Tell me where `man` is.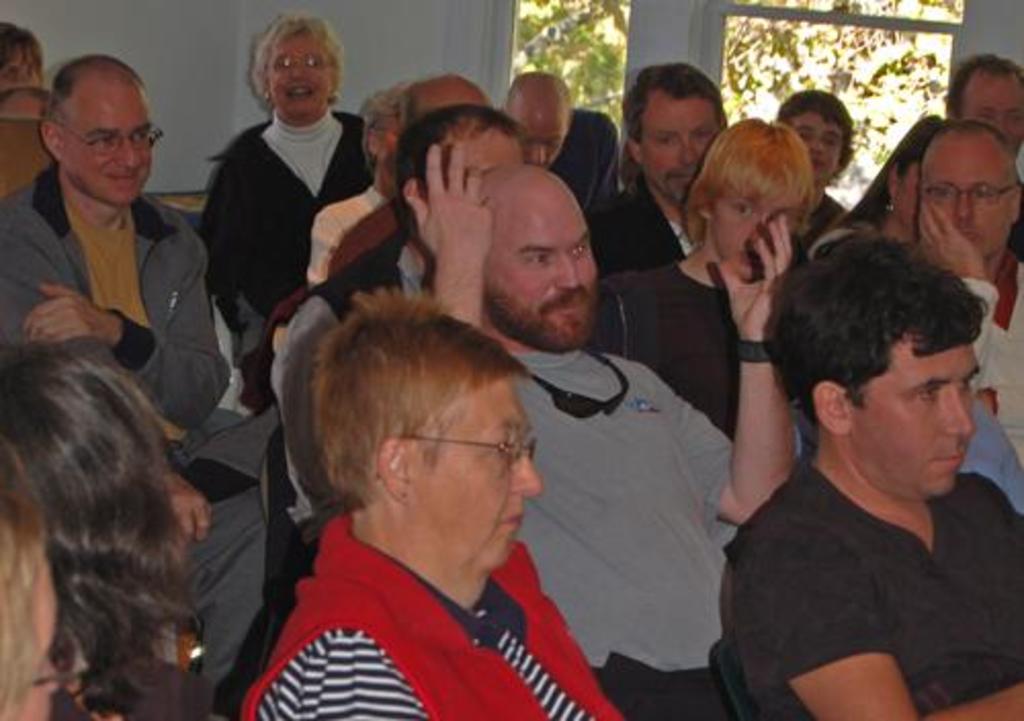
`man` is at <bbox>489, 70, 623, 213</bbox>.
